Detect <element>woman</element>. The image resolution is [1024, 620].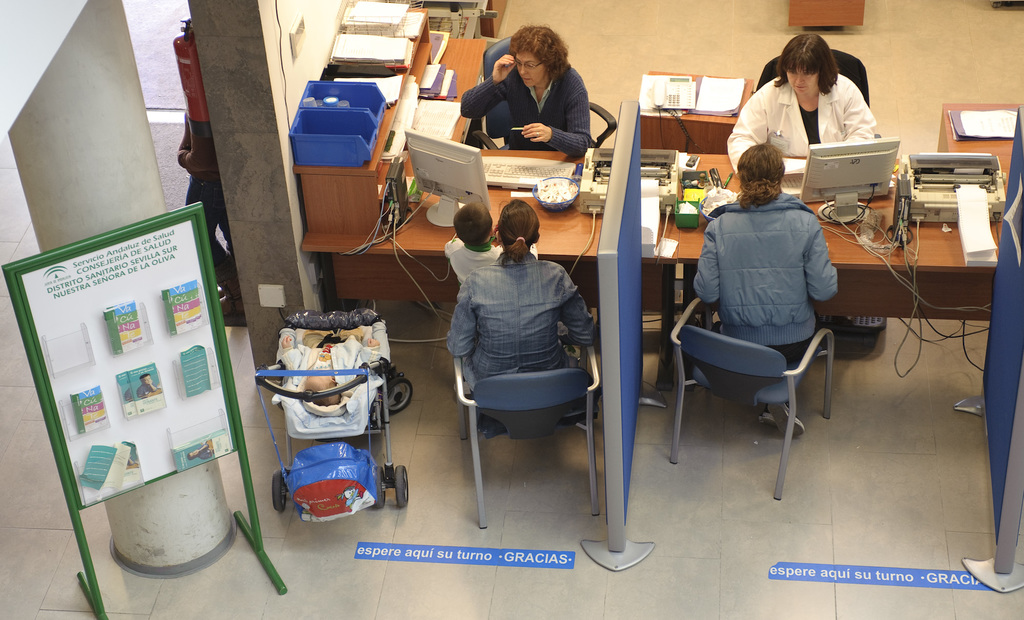
<region>692, 144, 837, 437</region>.
